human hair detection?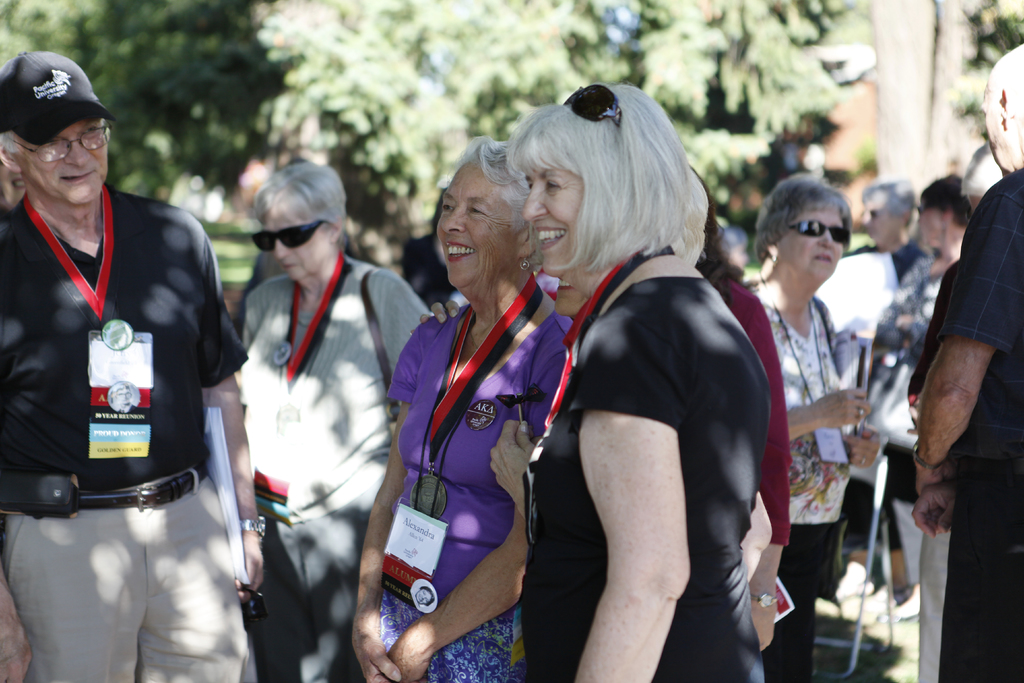
select_region(690, 157, 750, 295)
